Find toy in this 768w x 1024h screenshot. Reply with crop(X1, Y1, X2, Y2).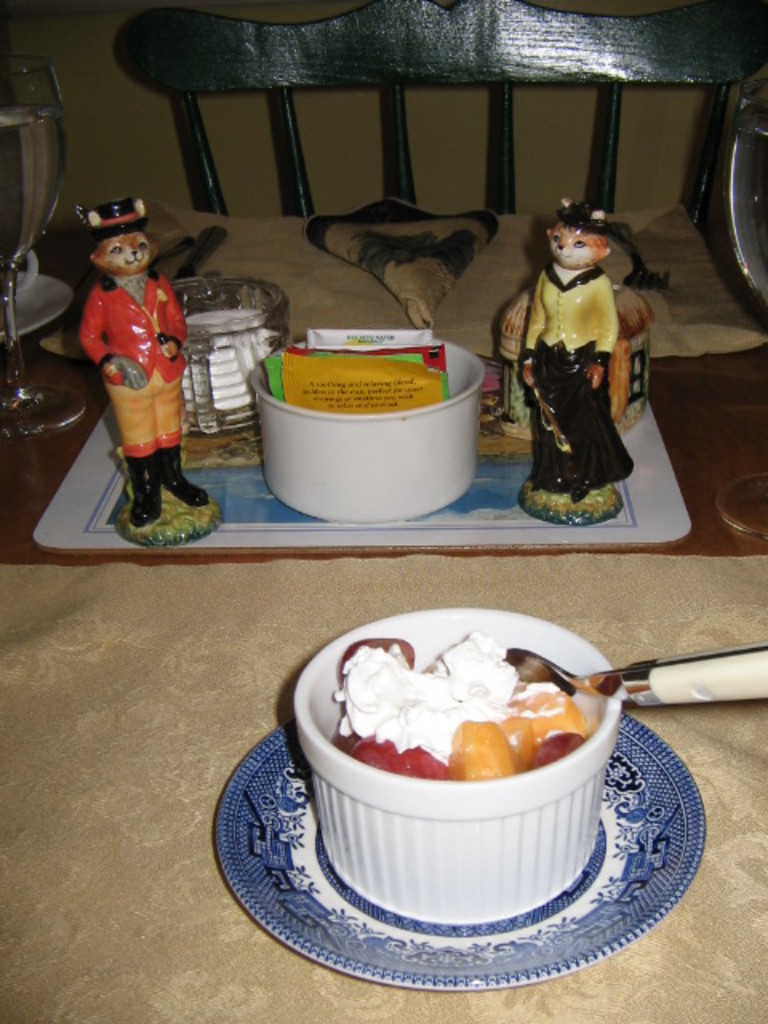
crop(77, 198, 211, 526).
